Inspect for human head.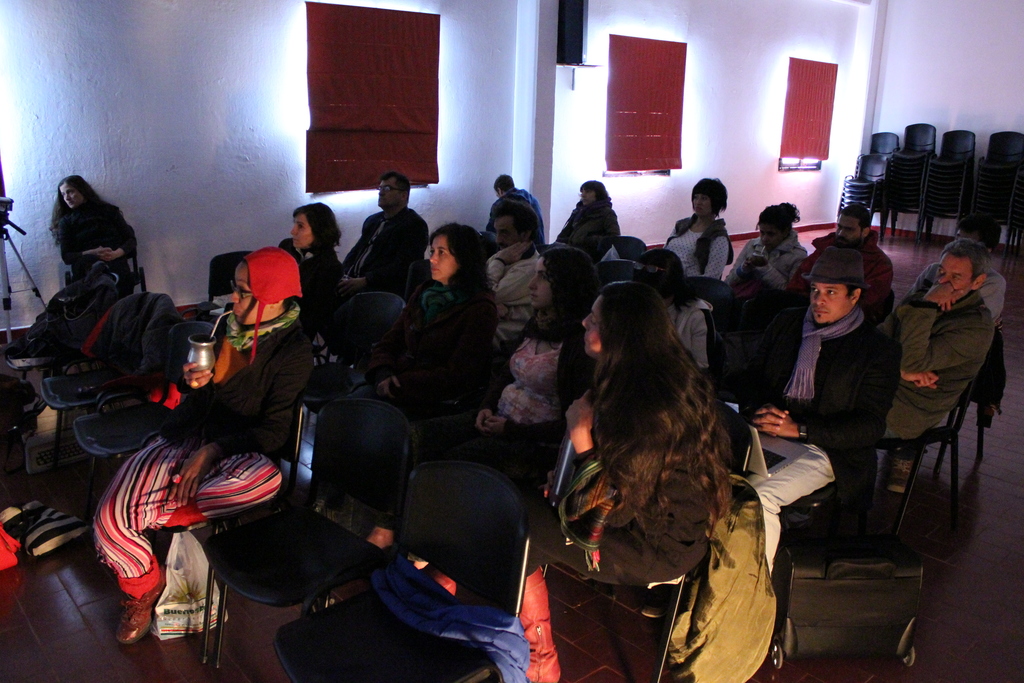
Inspection: {"x1": 227, "y1": 247, "x2": 297, "y2": 324}.
